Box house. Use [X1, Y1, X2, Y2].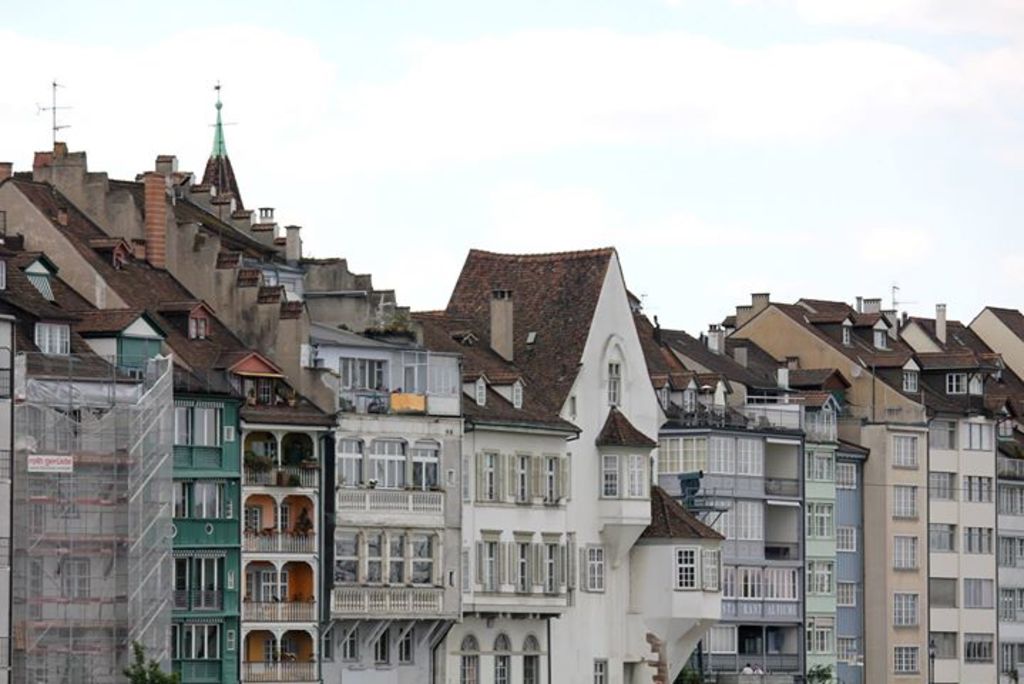
[443, 247, 721, 683].
